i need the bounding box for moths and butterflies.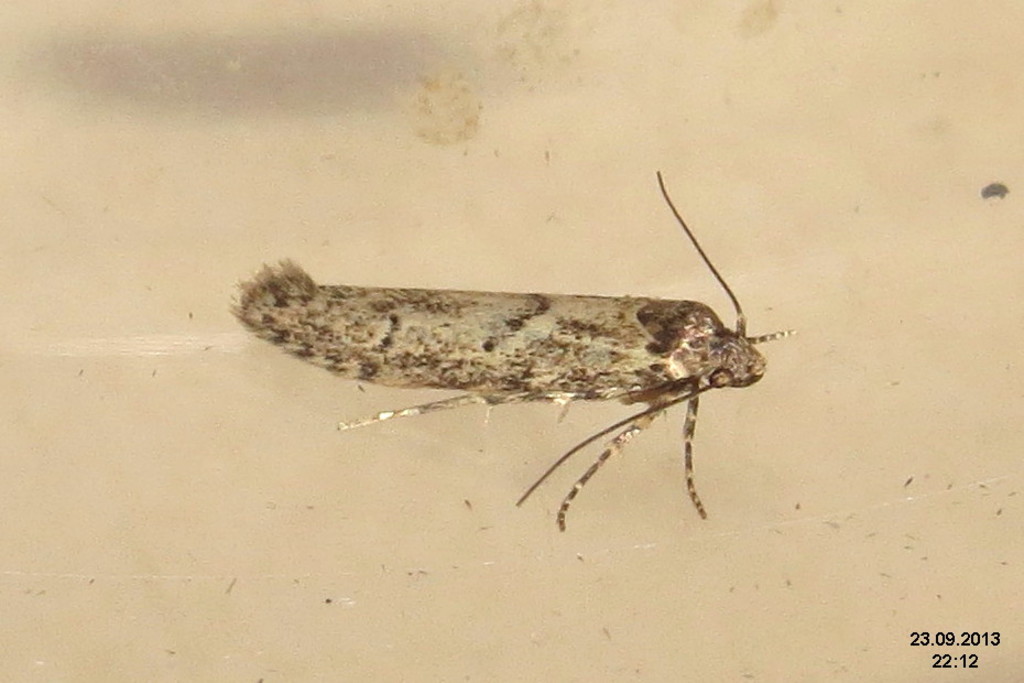
Here it is: {"left": 230, "top": 172, "right": 803, "bottom": 535}.
